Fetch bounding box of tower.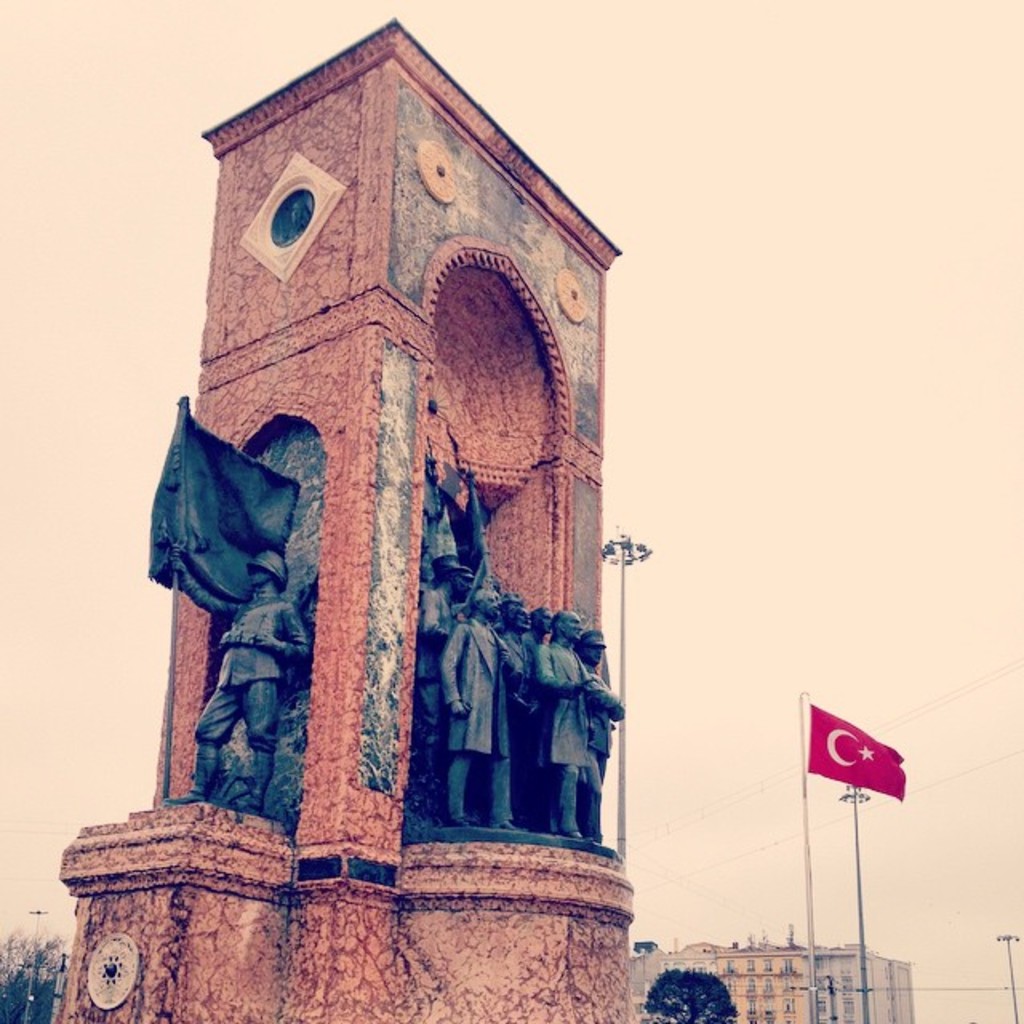
Bbox: 48/13/634/1022.
